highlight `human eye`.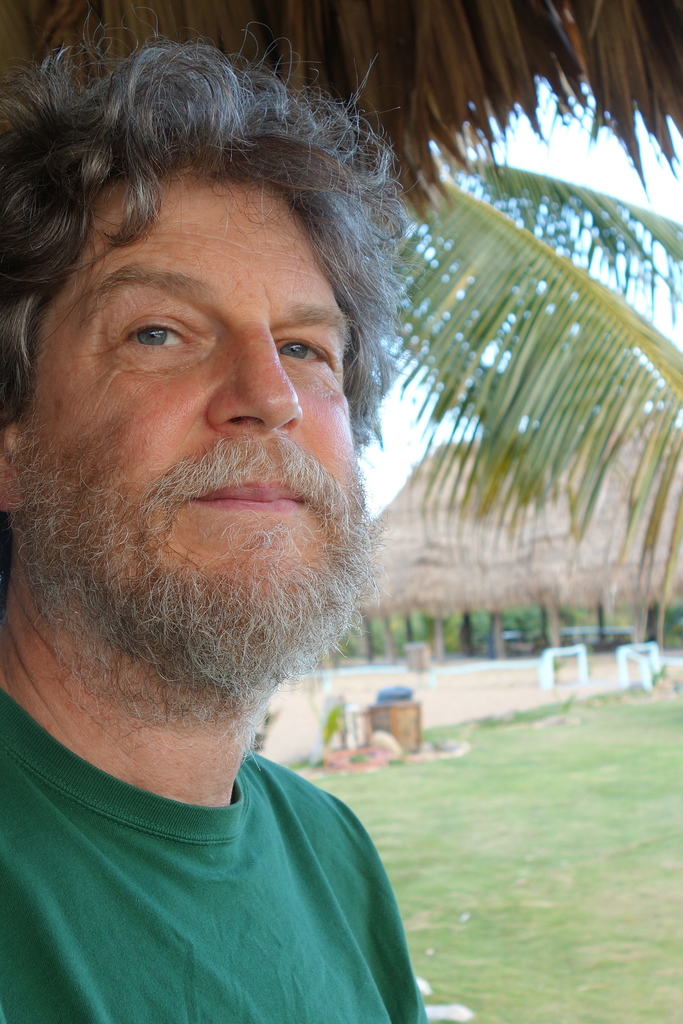
Highlighted region: [267,333,331,368].
